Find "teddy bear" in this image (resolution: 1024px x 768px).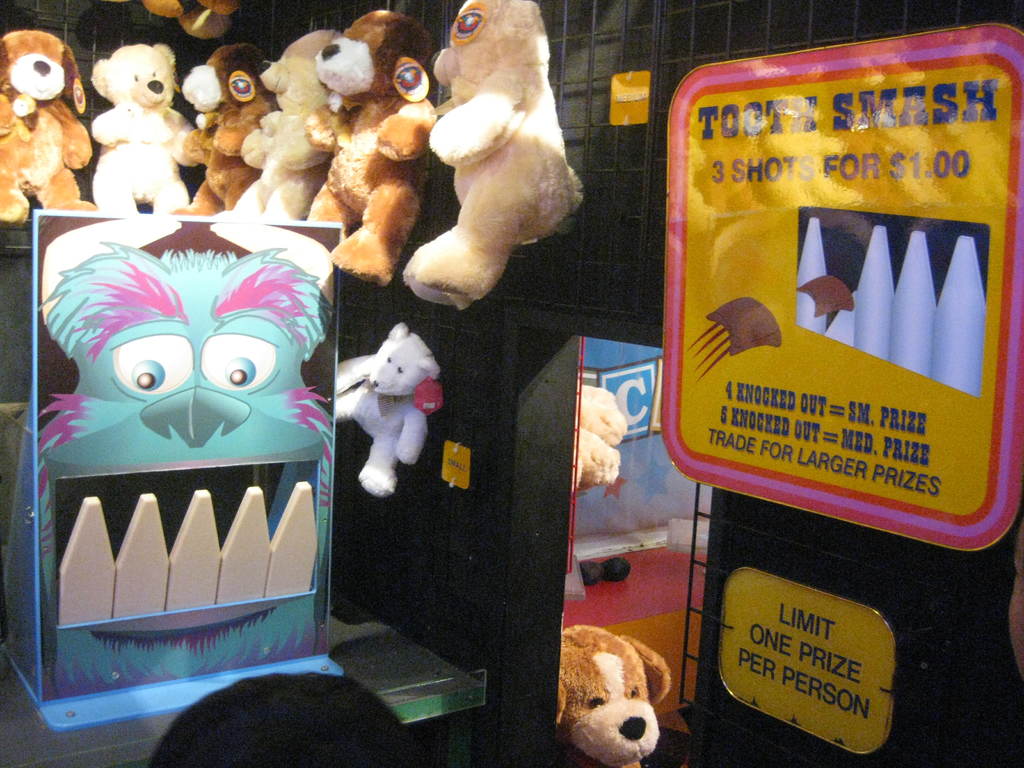
<box>380,0,598,341</box>.
